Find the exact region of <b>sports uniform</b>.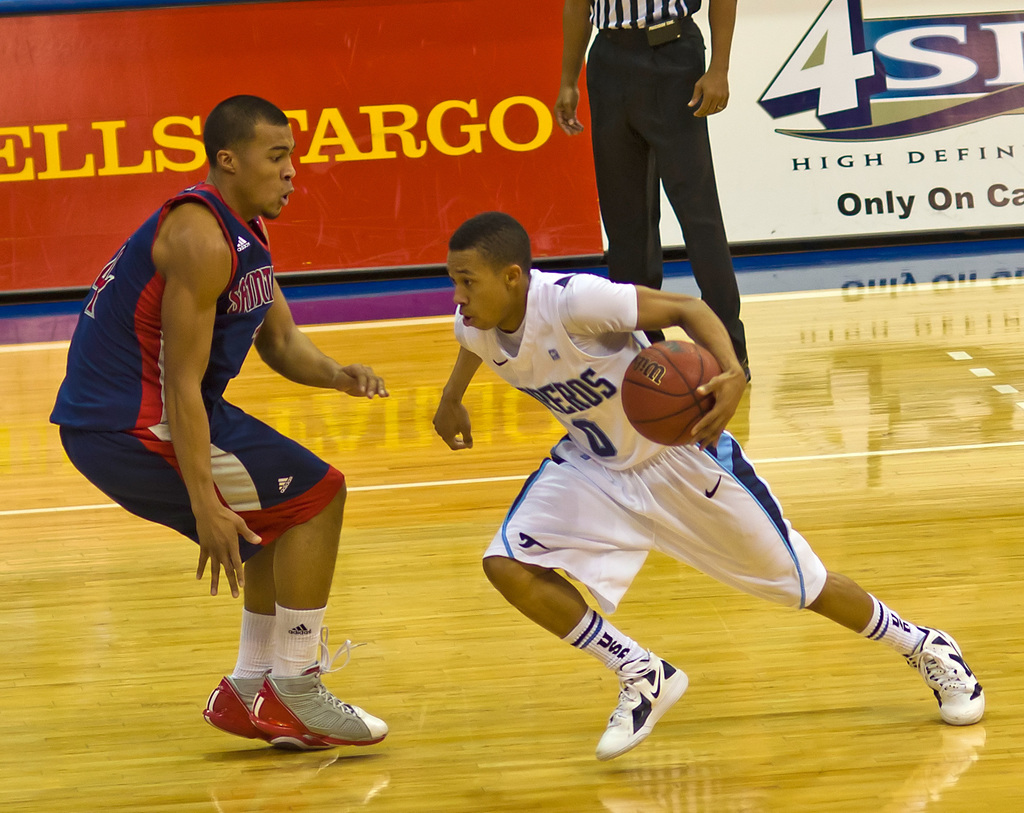
Exact region: box(428, 238, 945, 772).
